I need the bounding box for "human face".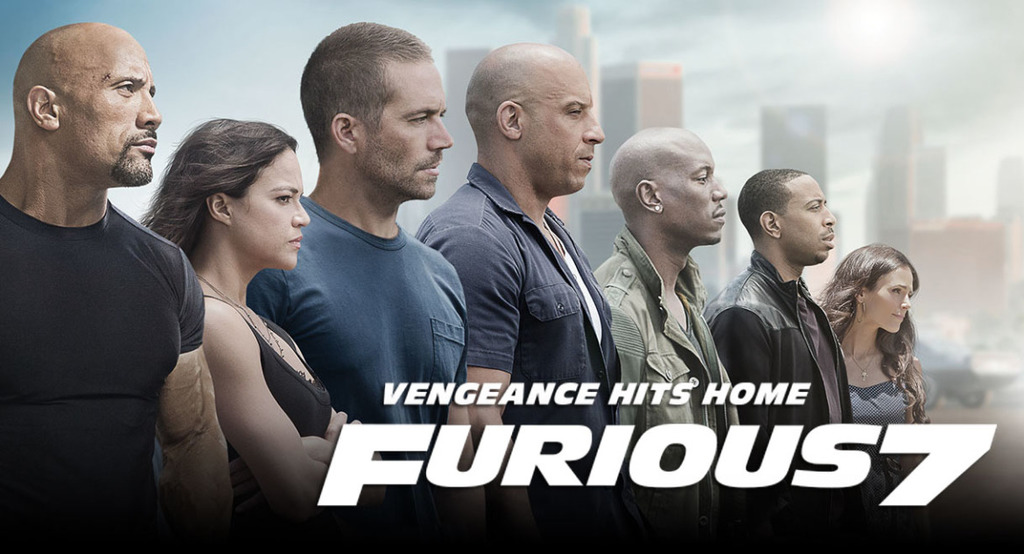
Here it is: bbox=(523, 57, 606, 188).
